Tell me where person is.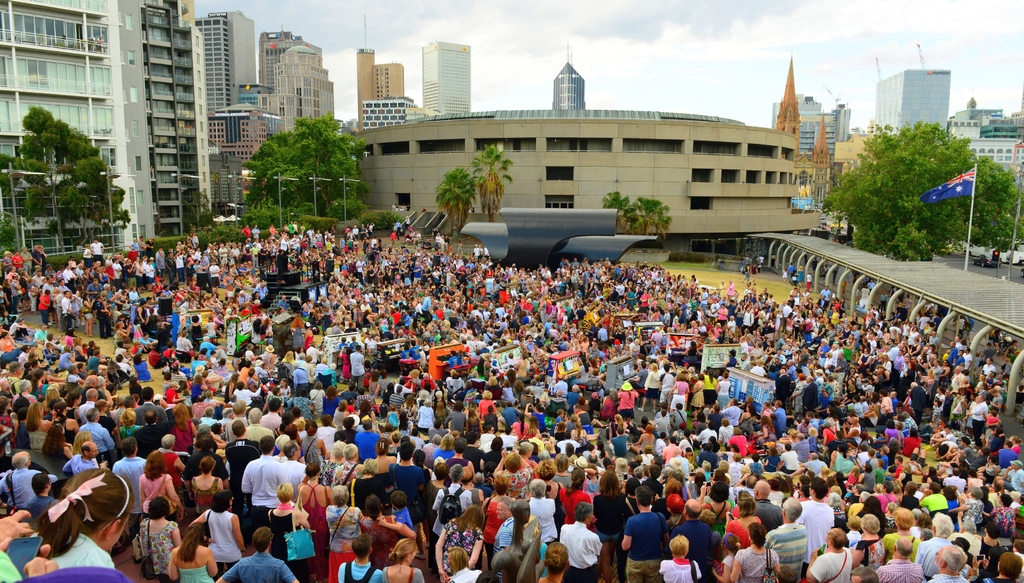
person is at x1=134, y1=447, x2=182, y2=513.
